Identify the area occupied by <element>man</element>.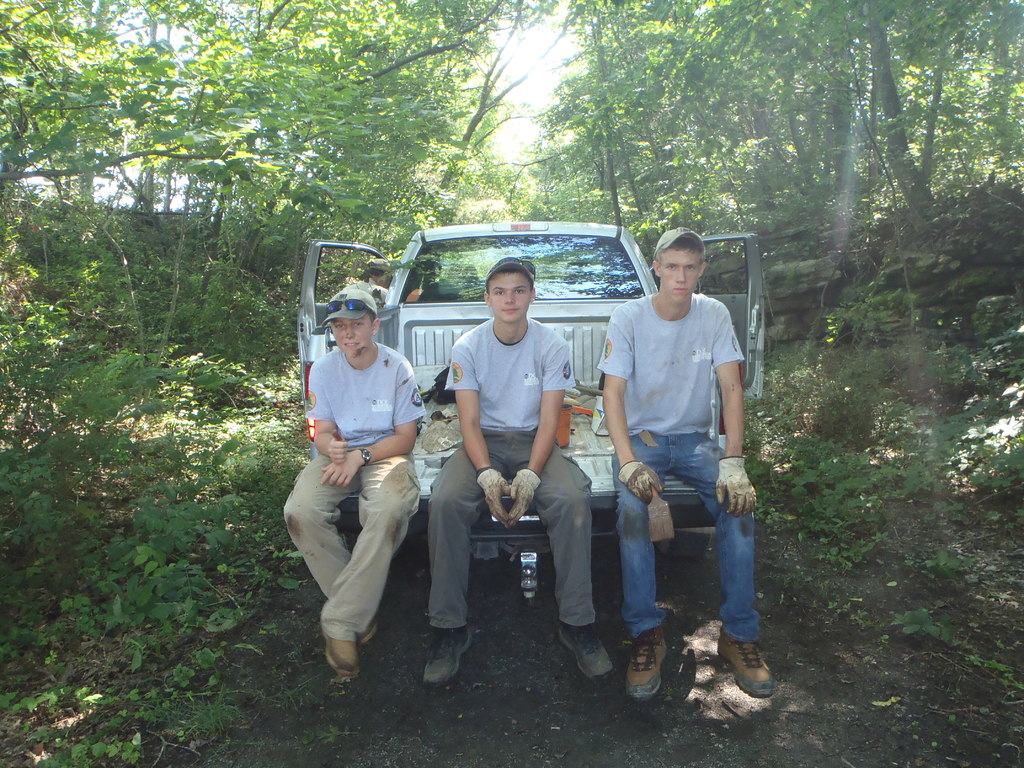
Area: {"left": 367, "top": 260, "right": 425, "bottom": 307}.
